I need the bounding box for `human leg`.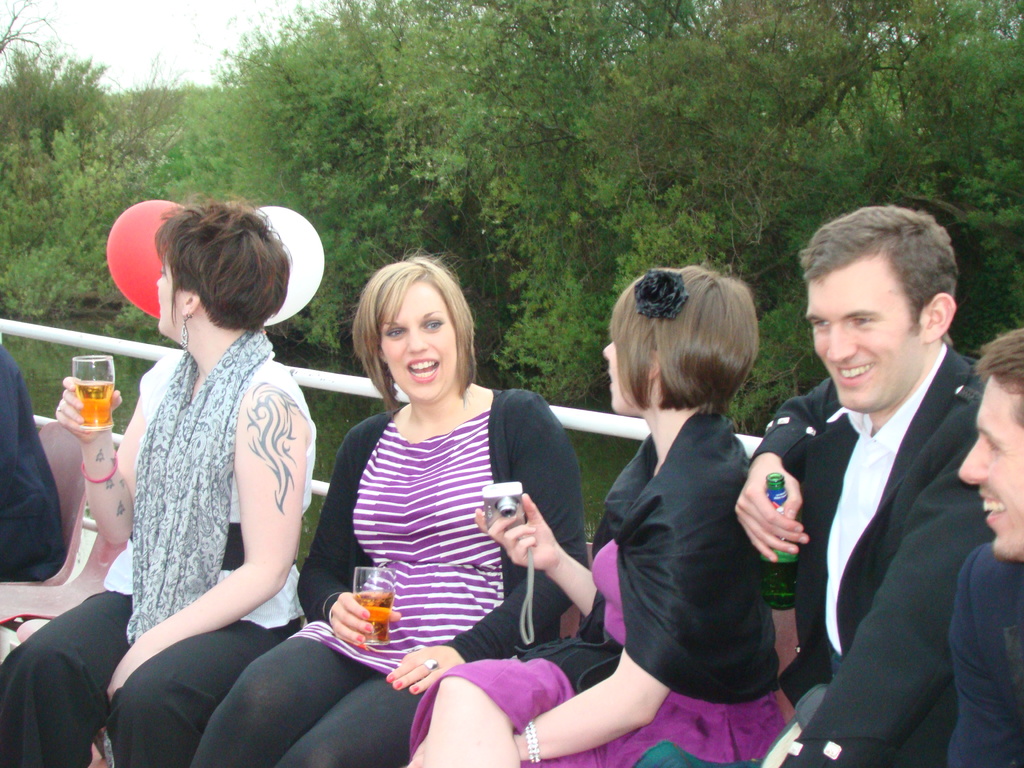
Here it is: Rect(104, 622, 269, 767).
